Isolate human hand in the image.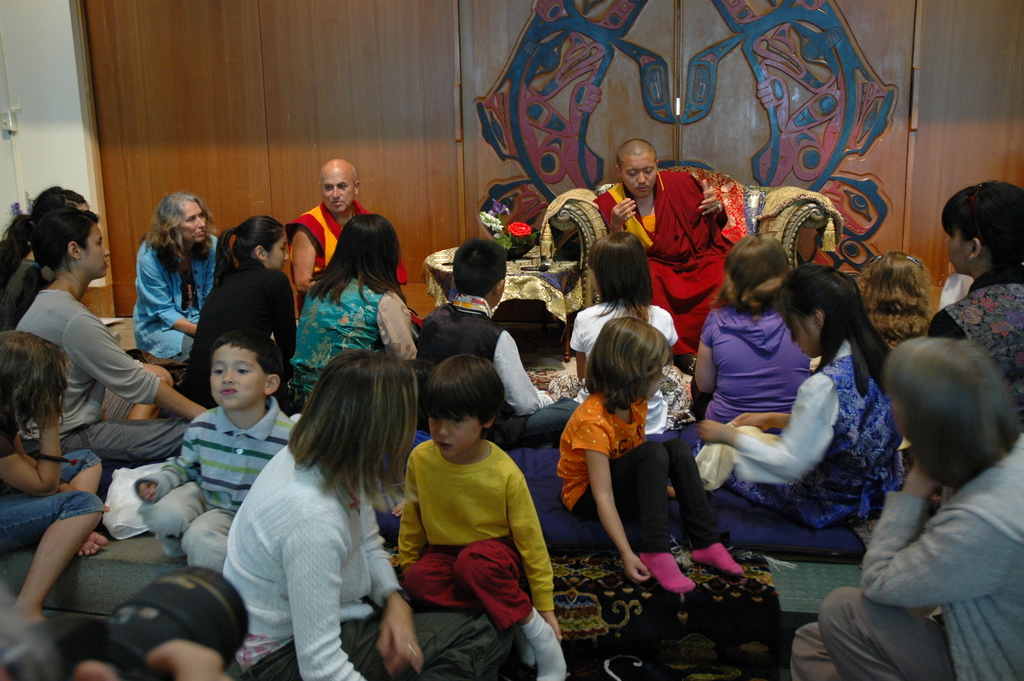
Isolated region: 696,179,723,217.
